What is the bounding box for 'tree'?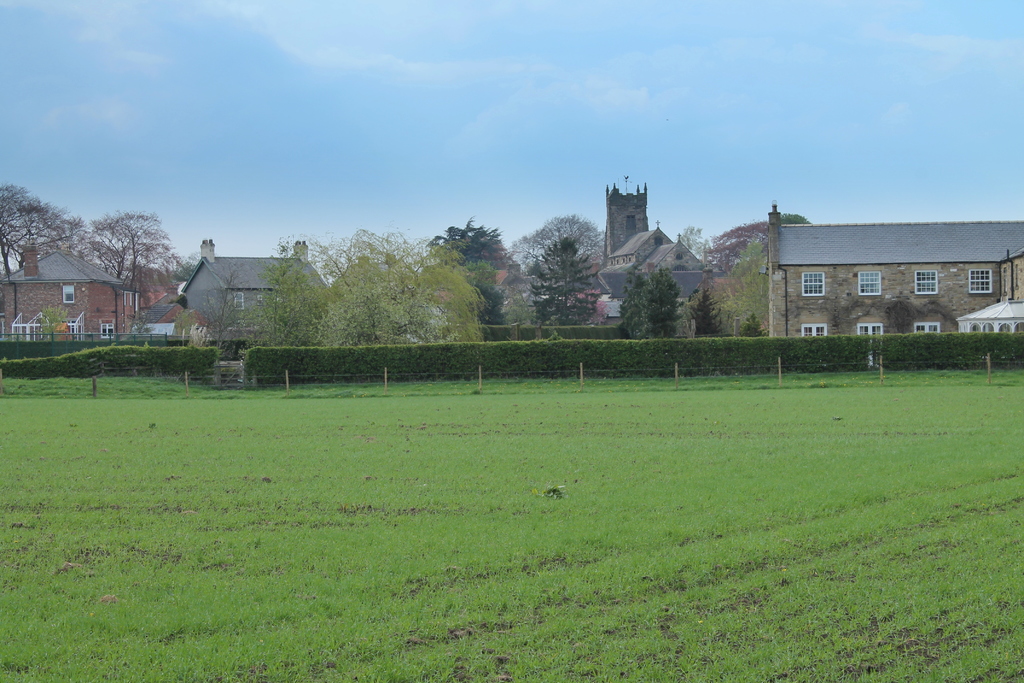
(x1=373, y1=224, x2=478, y2=327).
